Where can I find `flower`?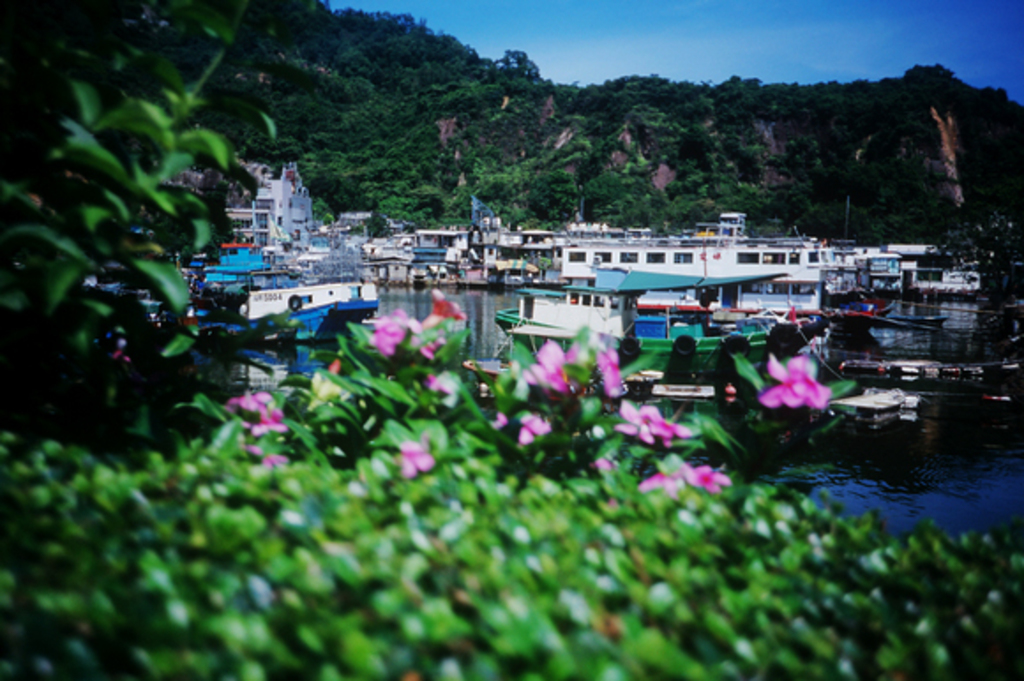
You can find it at left=609, top=392, right=685, bottom=439.
